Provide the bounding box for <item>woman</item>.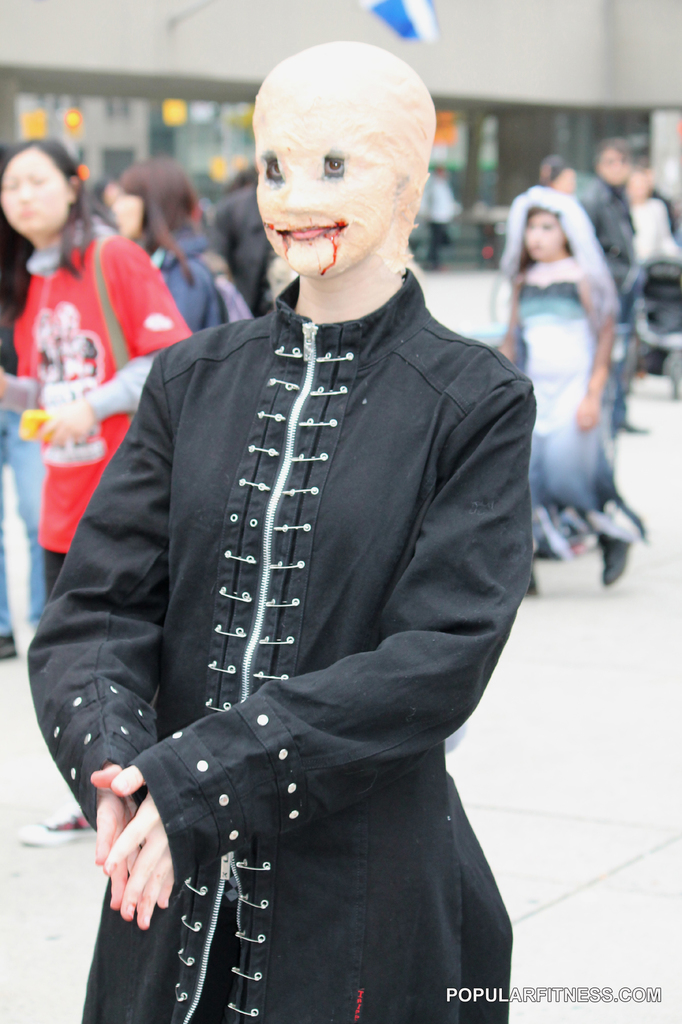
crop(625, 173, 681, 388).
